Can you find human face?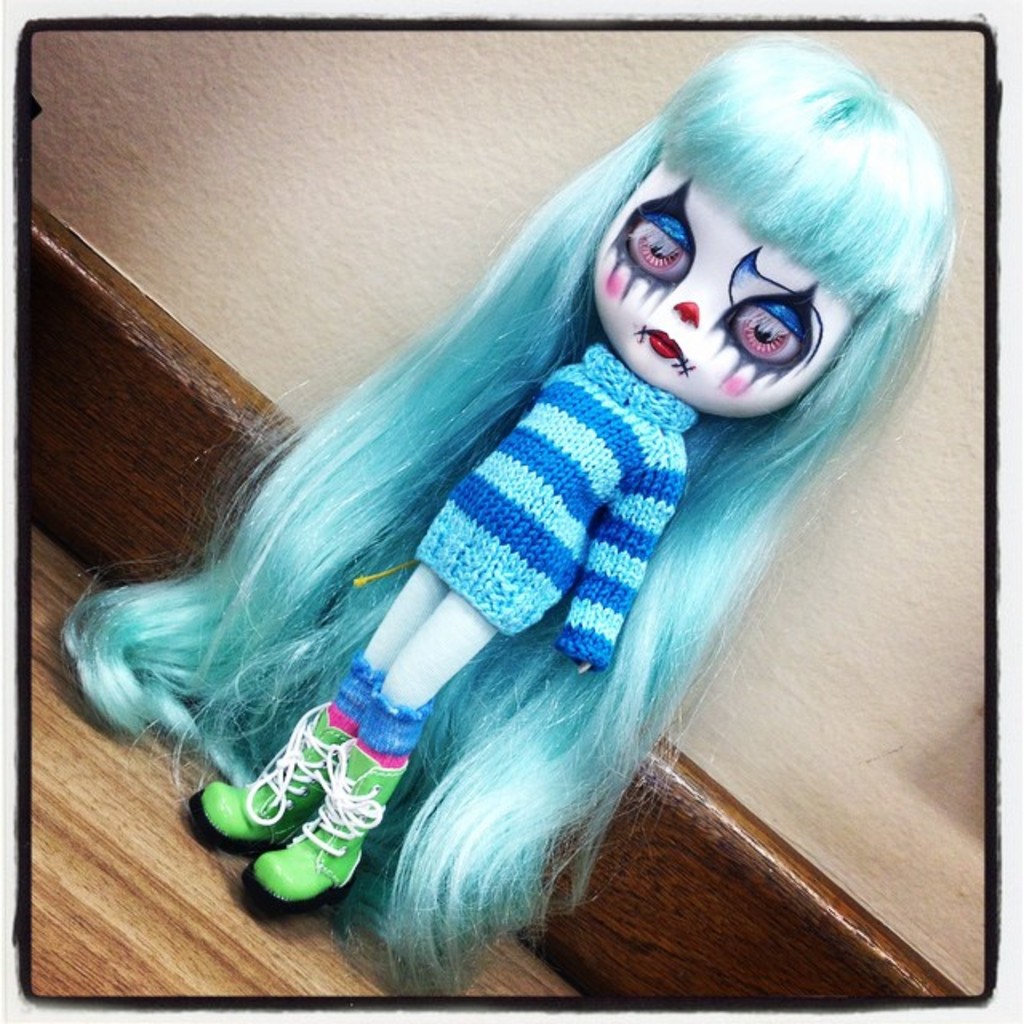
Yes, bounding box: l=597, t=165, r=854, b=421.
